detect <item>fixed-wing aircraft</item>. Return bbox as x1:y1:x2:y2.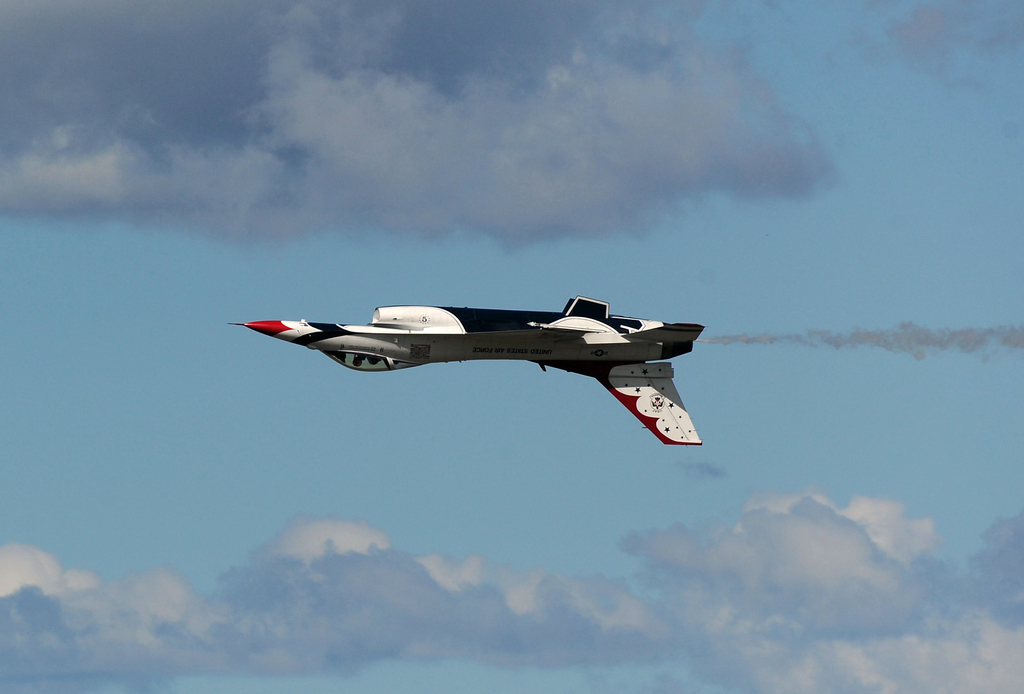
236:294:712:450.
